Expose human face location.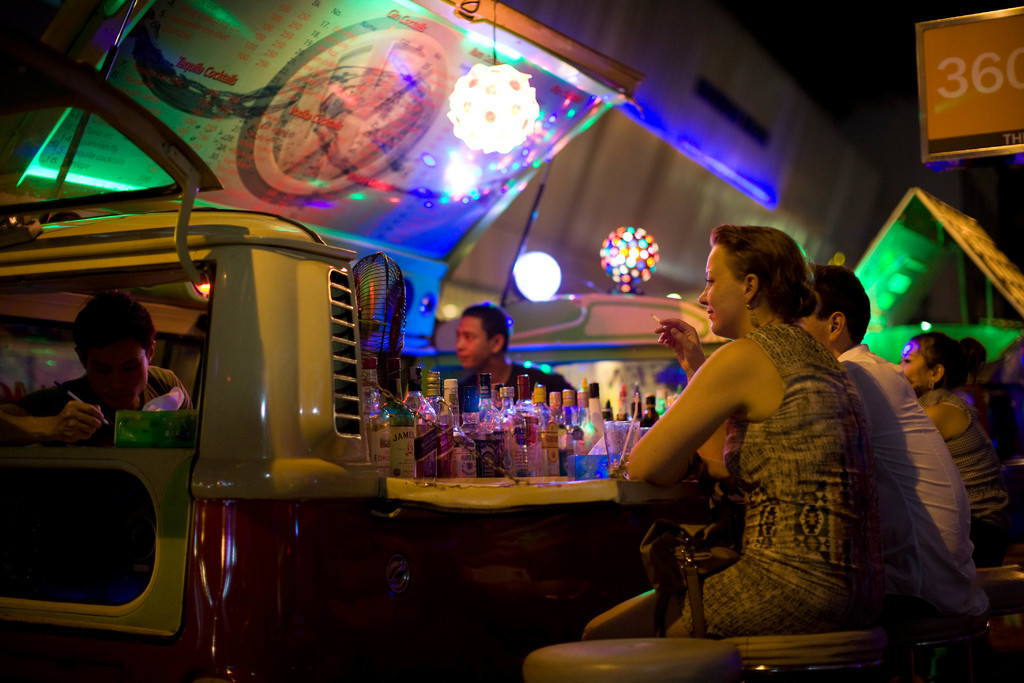
Exposed at l=452, t=313, r=498, b=372.
